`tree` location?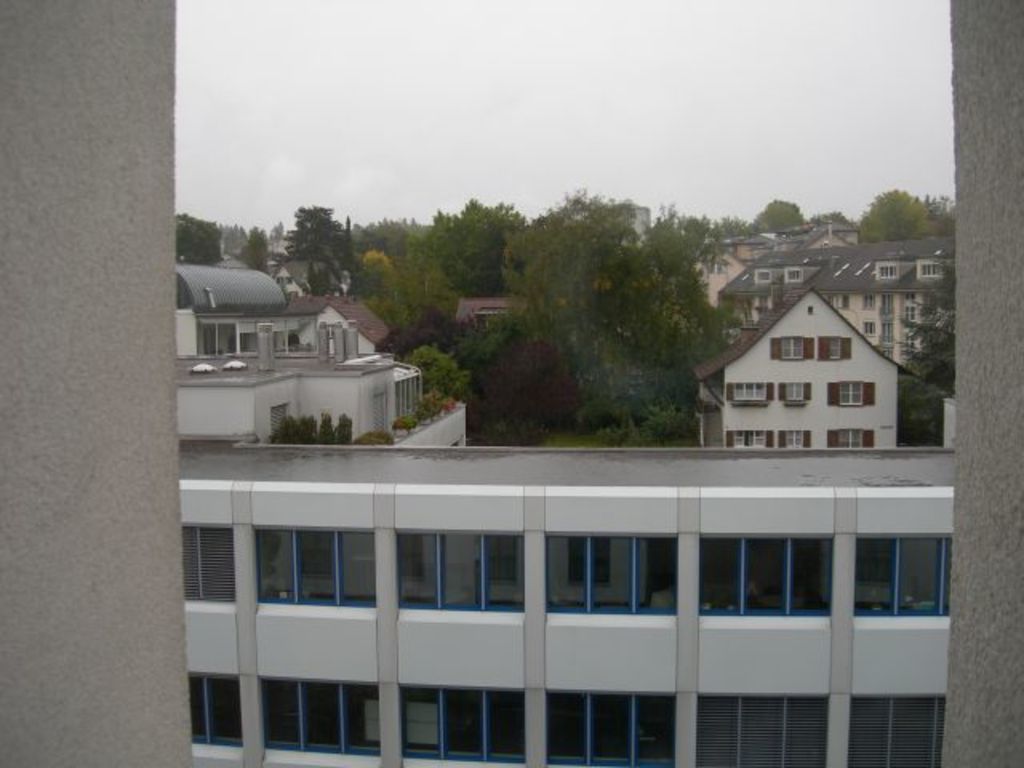
(461,330,598,430)
